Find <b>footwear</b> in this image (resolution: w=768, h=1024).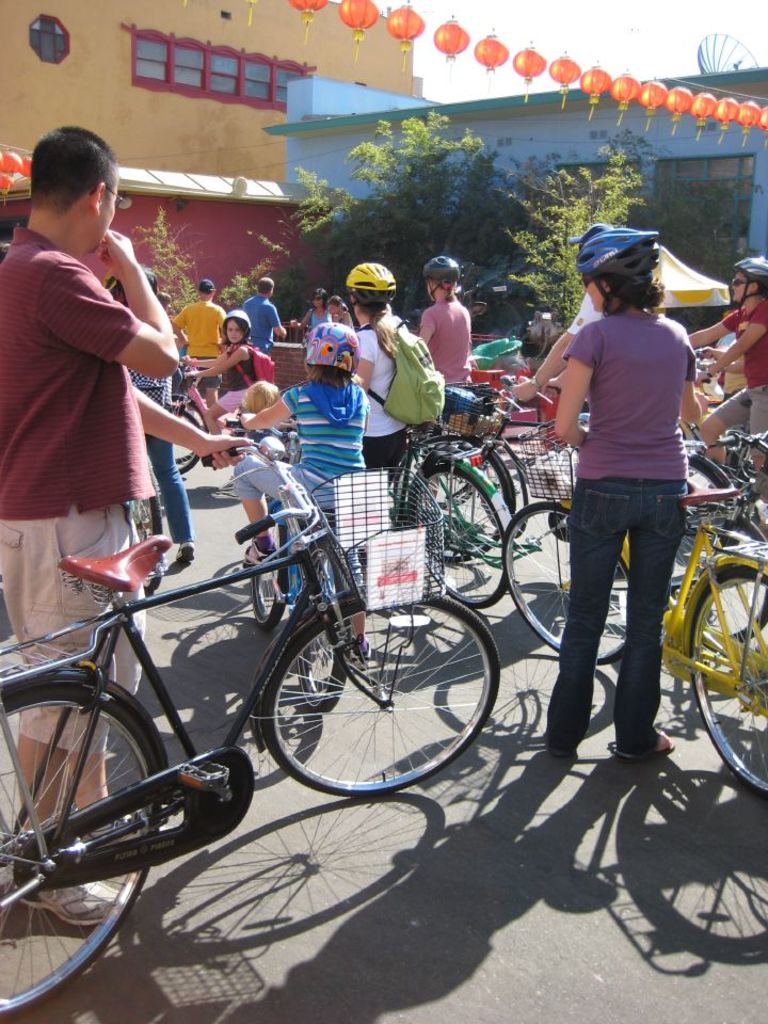
locate(352, 633, 371, 656).
